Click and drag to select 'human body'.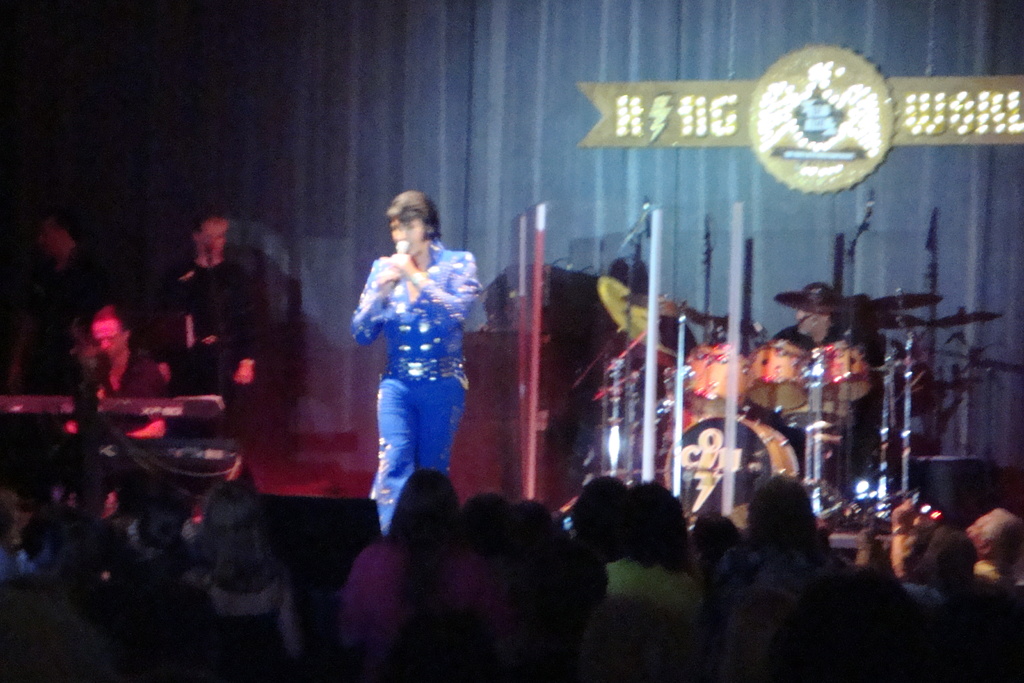
Selection: 158:261:266:433.
